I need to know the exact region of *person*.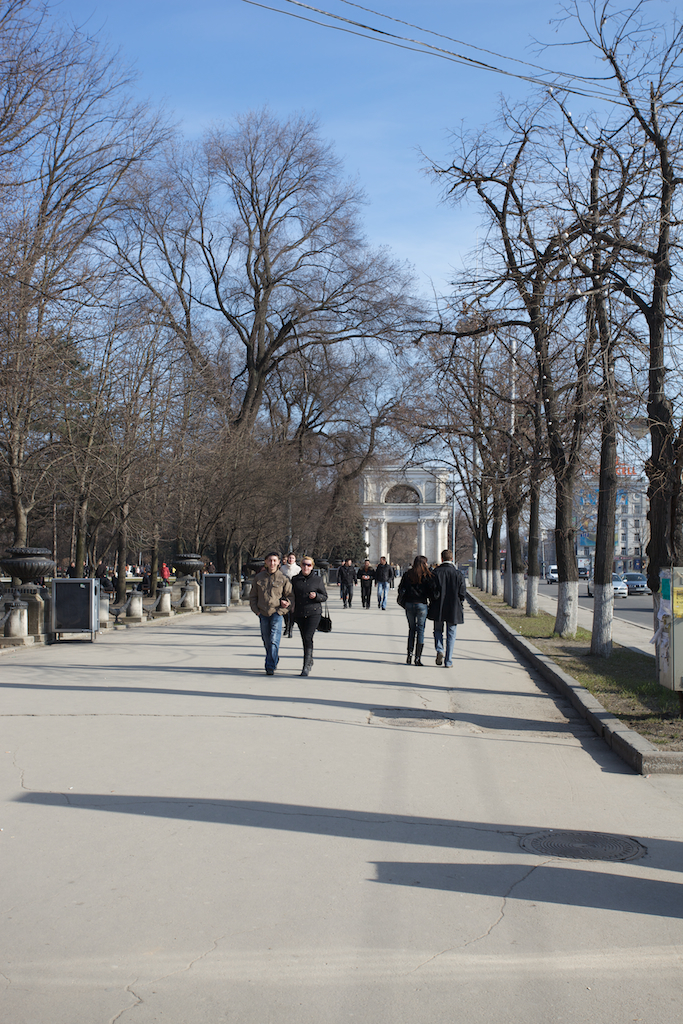
Region: 428/547/467/666.
